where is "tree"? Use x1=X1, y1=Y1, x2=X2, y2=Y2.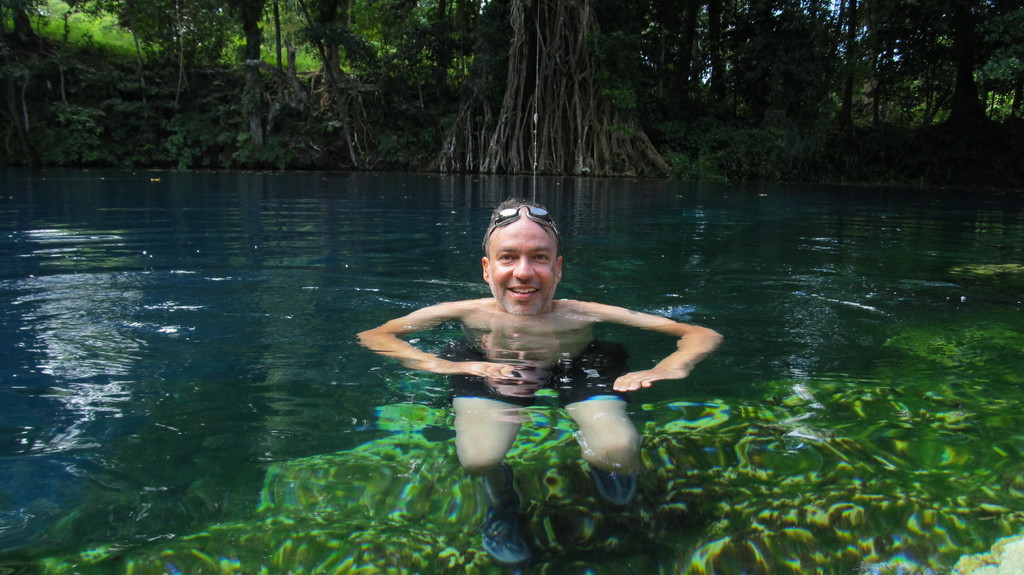
x1=0, y1=0, x2=104, y2=159.
